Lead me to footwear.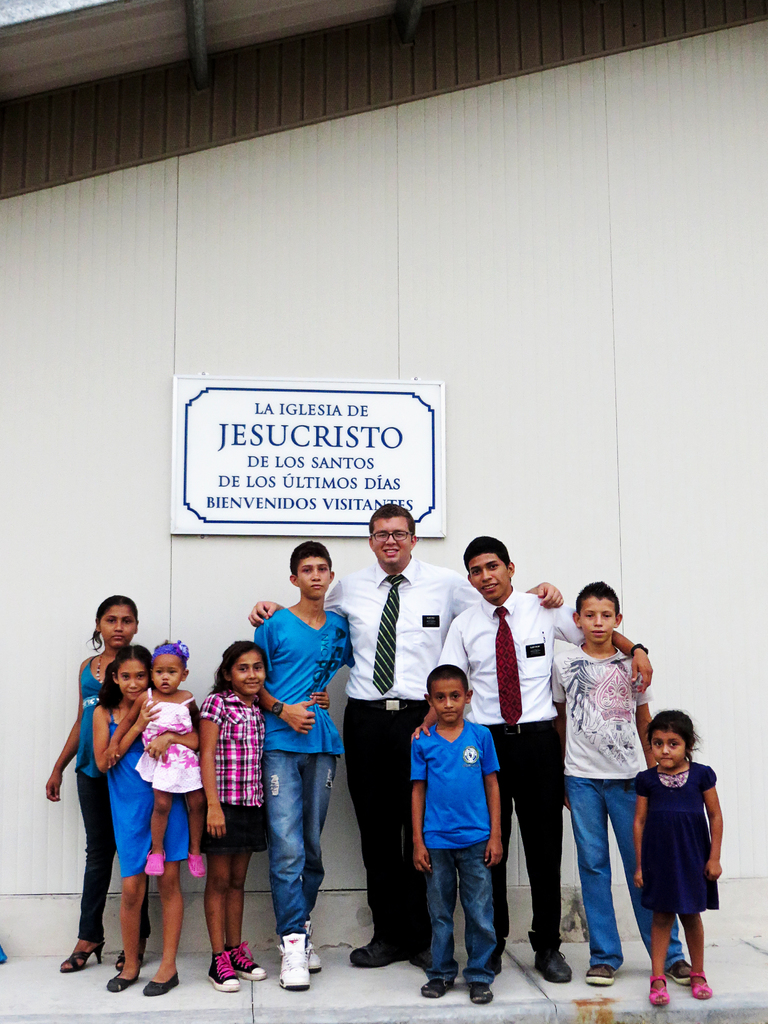
Lead to 694/968/715/1002.
